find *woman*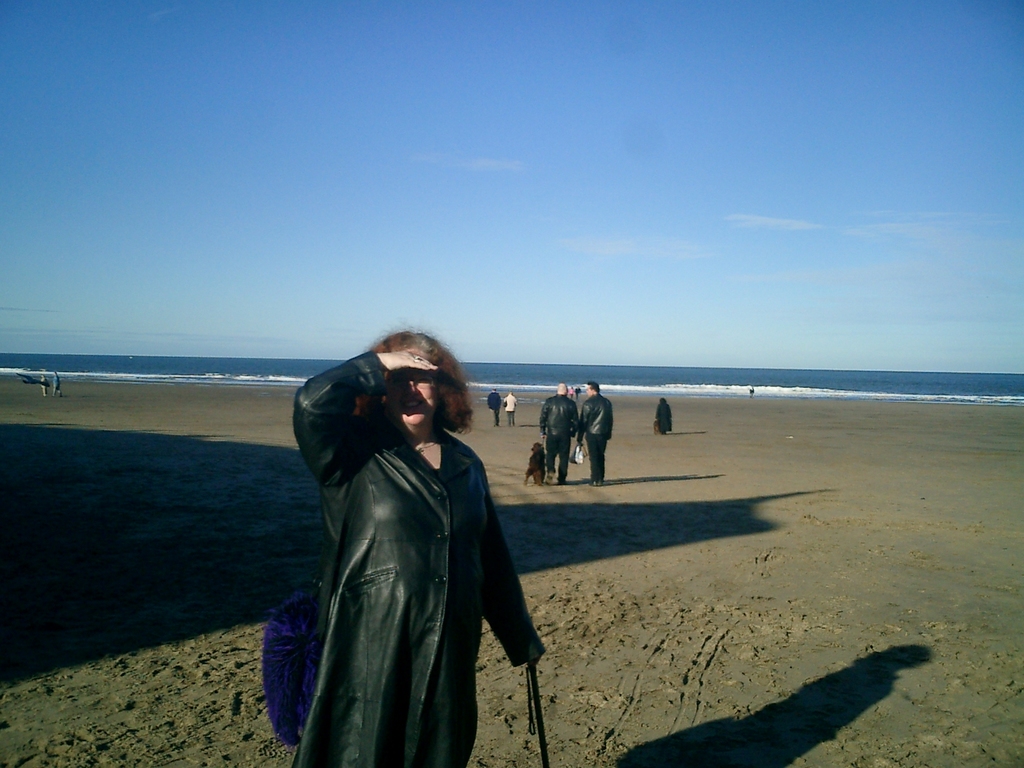
detection(268, 311, 512, 767)
